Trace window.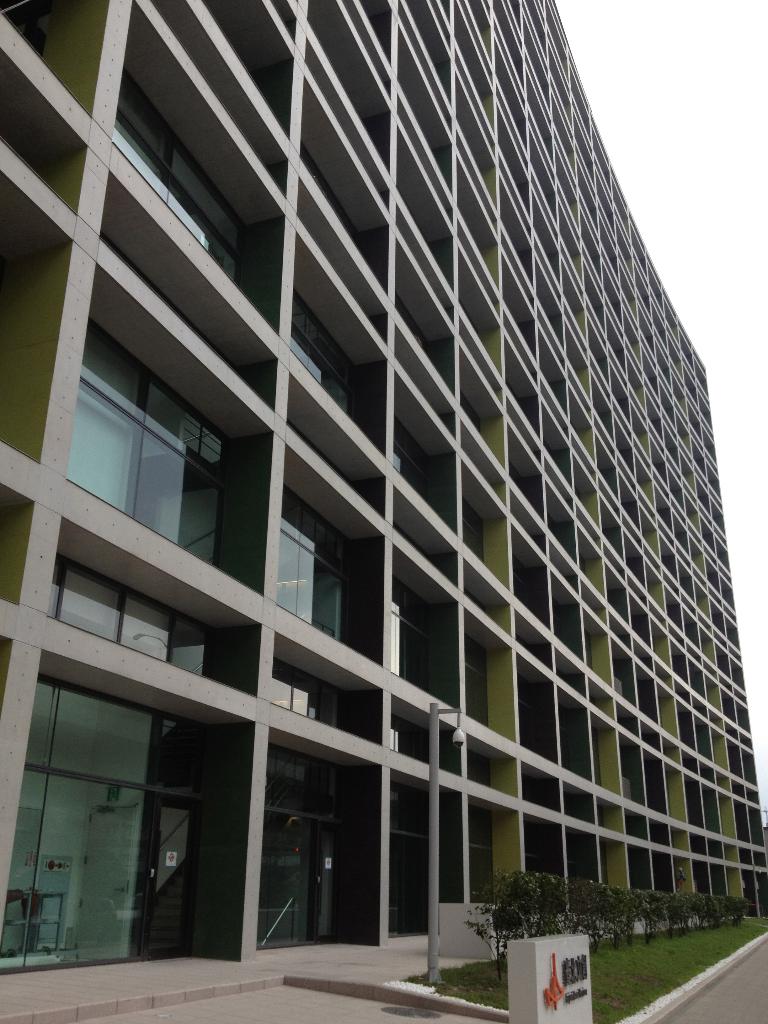
Traced to detection(259, 659, 347, 721).
